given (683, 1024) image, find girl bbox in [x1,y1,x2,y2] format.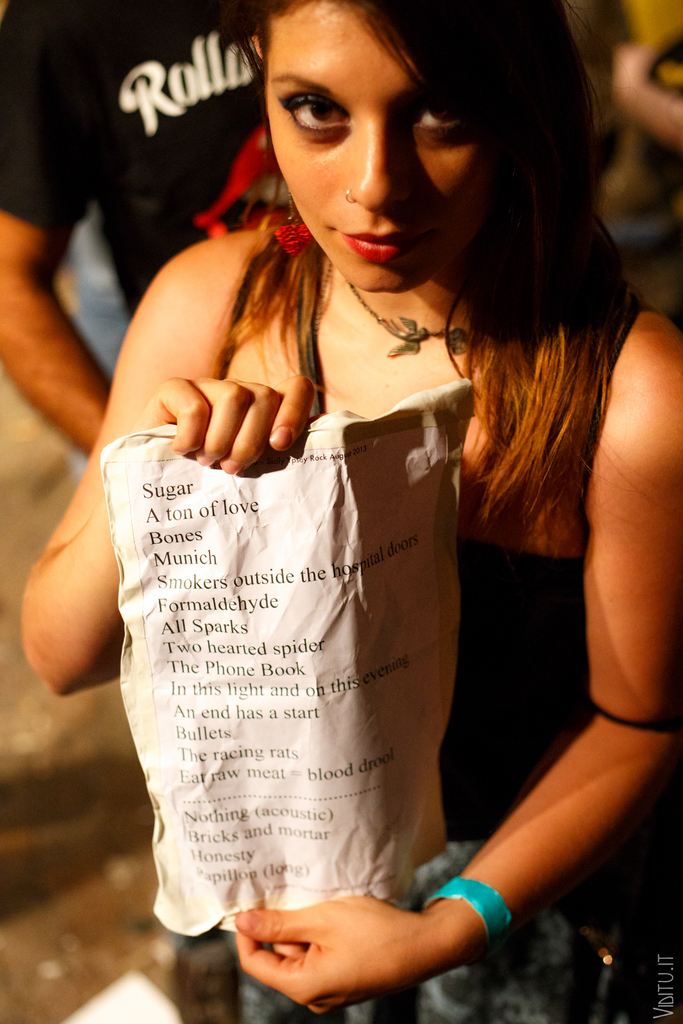
[23,0,682,1023].
